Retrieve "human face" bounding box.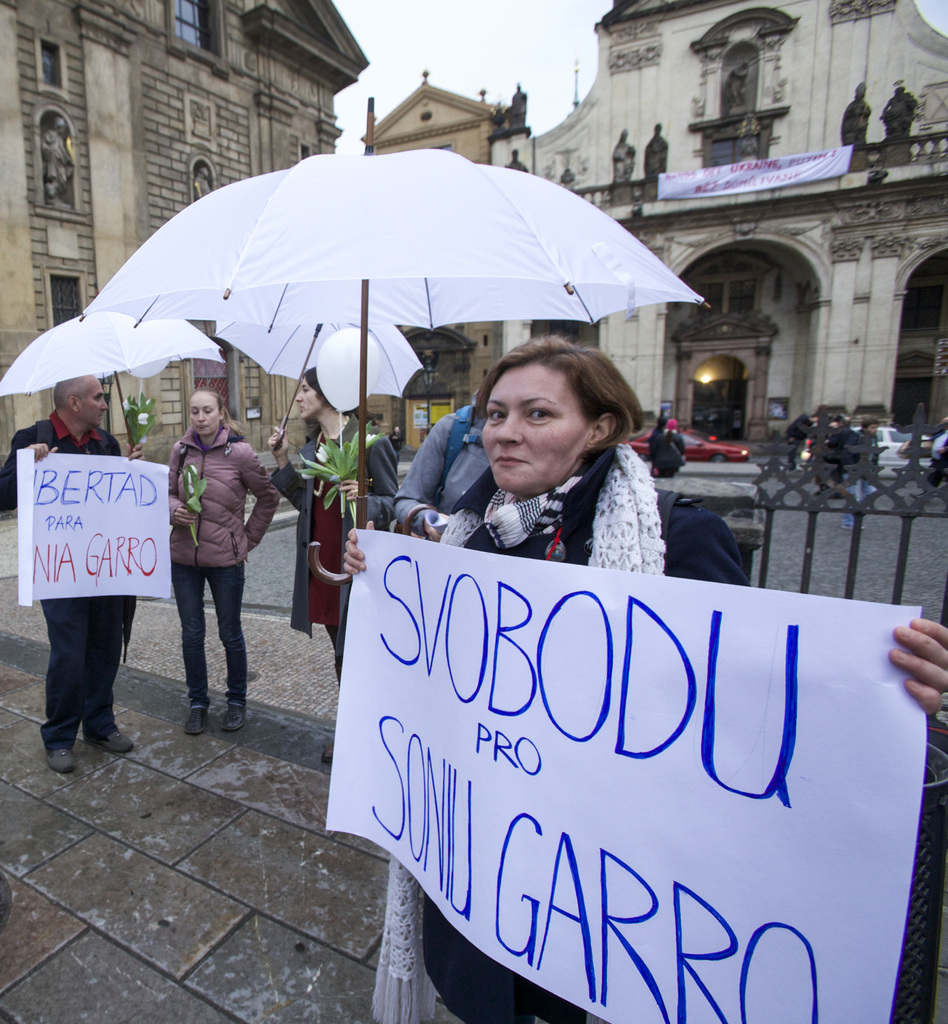
Bounding box: <region>481, 366, 589, 490</region>.
